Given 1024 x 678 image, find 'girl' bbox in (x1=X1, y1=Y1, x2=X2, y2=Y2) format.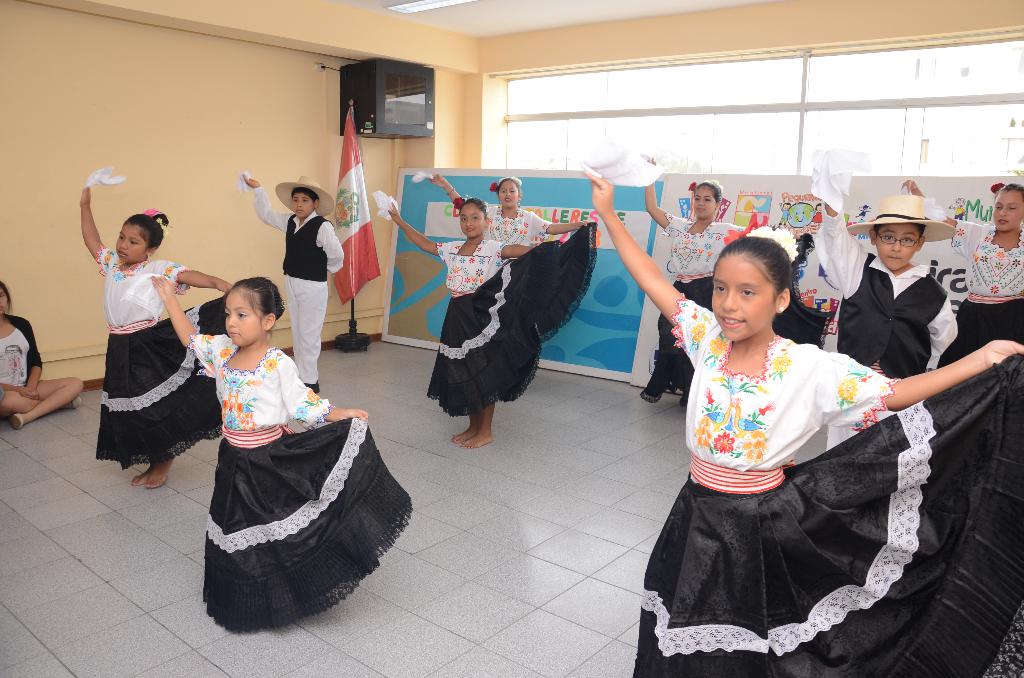
(x1=0, y1=282, x2=87, y2=429).
